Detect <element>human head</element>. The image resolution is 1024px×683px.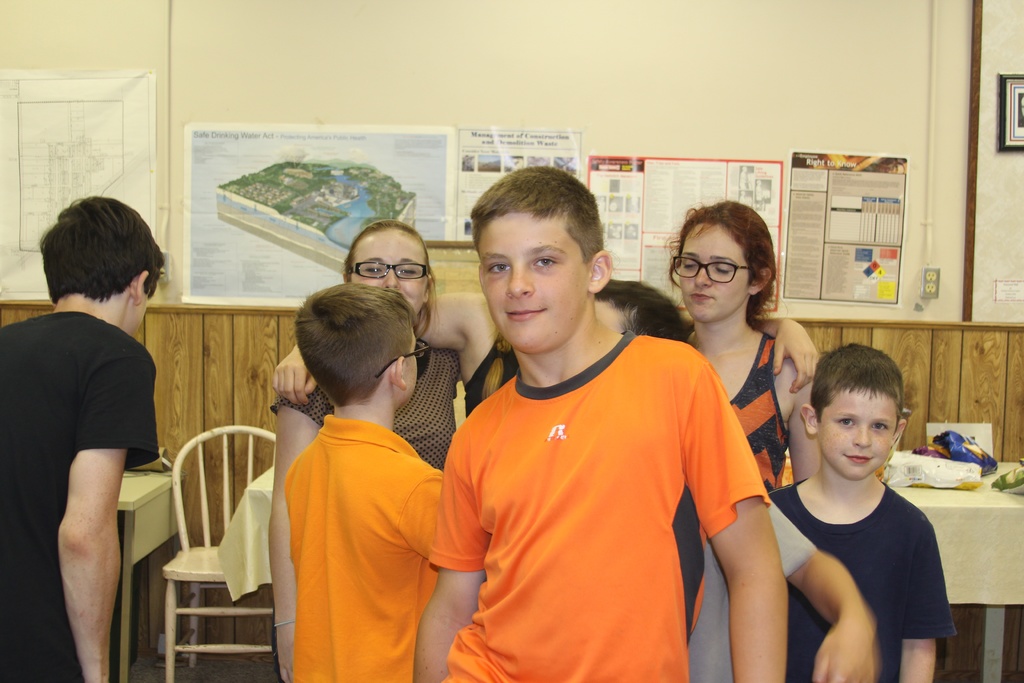
BBox(40, 199, 171, 324).
